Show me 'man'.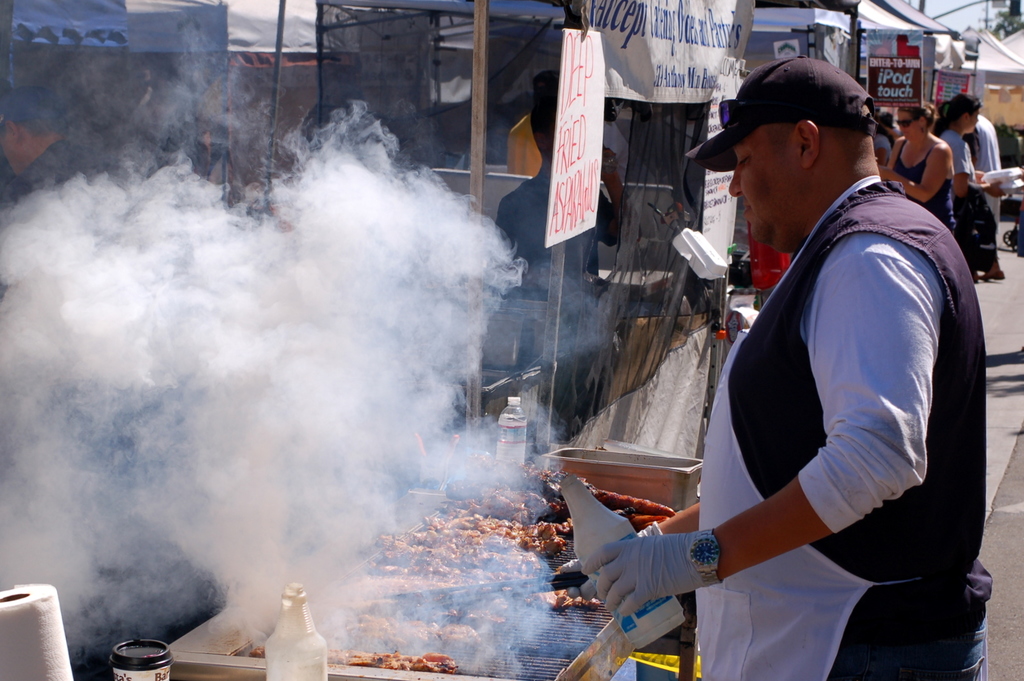
'man' is here: (x1=618, y1=40, x2=973, y2=673).
